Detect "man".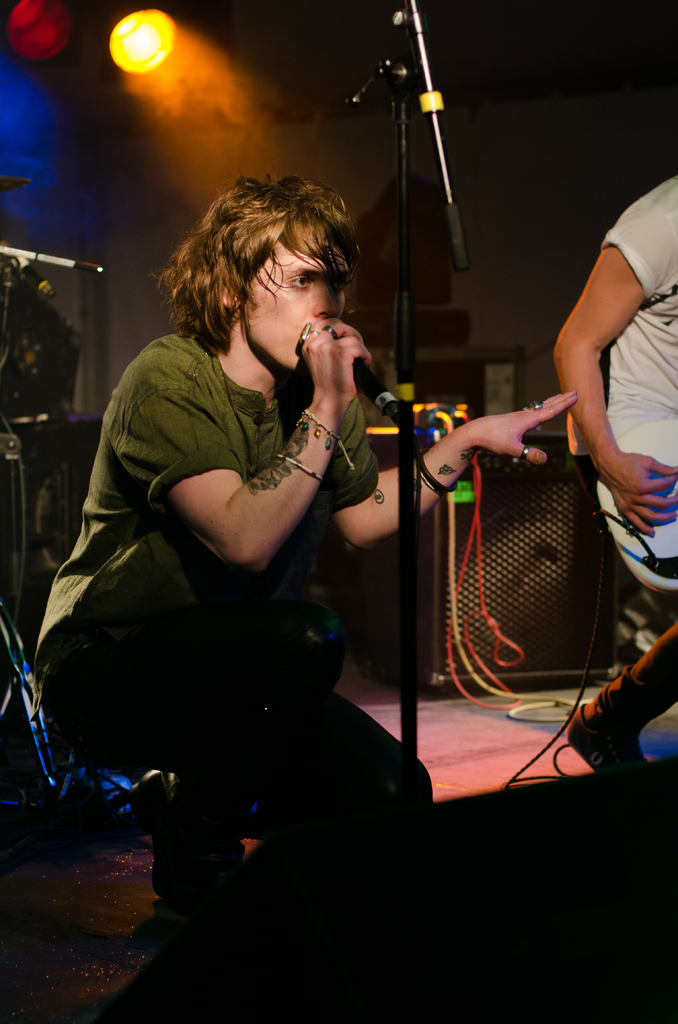
Detected at 28:143:435:883.
